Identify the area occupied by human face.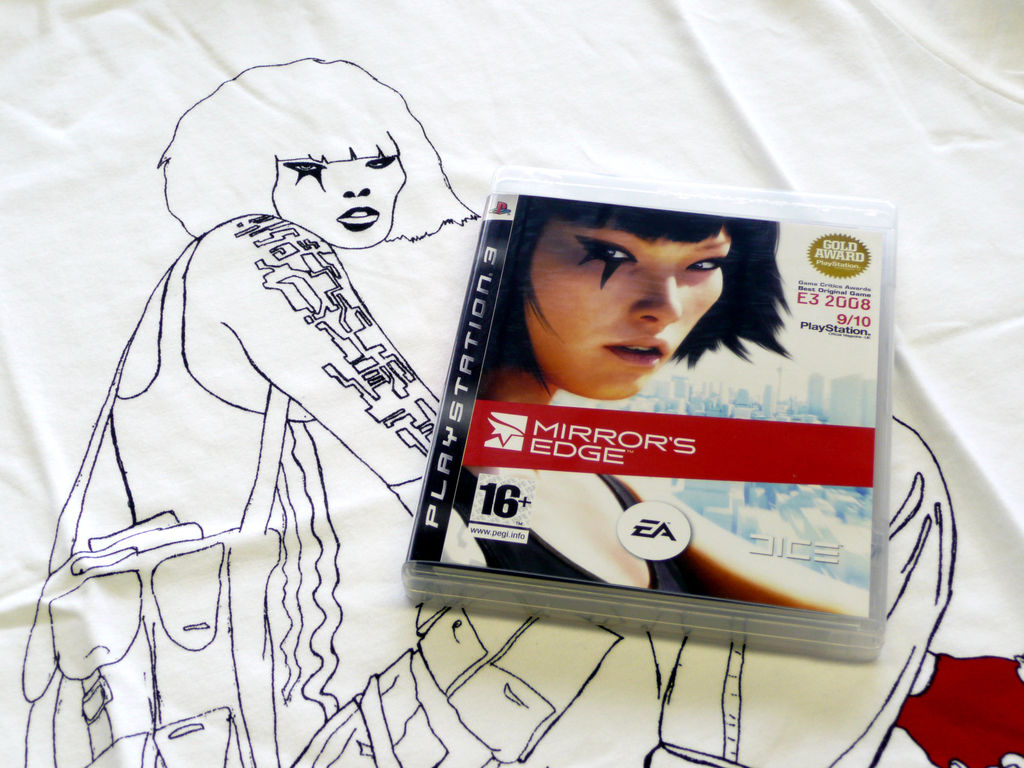
Area: region(526, 221, 731, 398).
